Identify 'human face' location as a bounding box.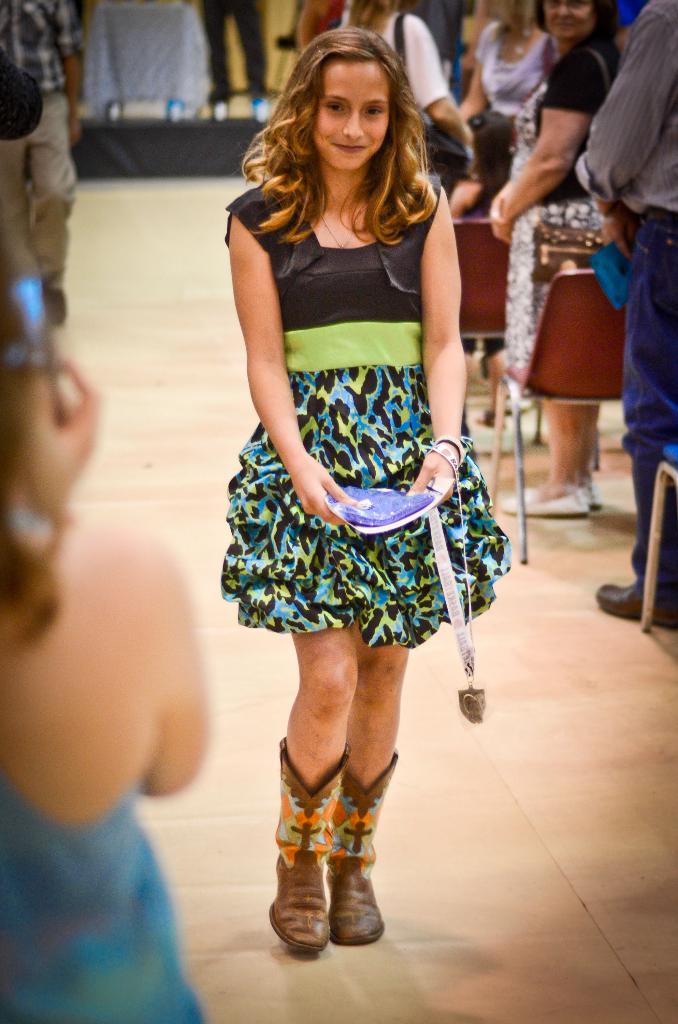
(x1=314, y1=57, x2=391, y2=173).
